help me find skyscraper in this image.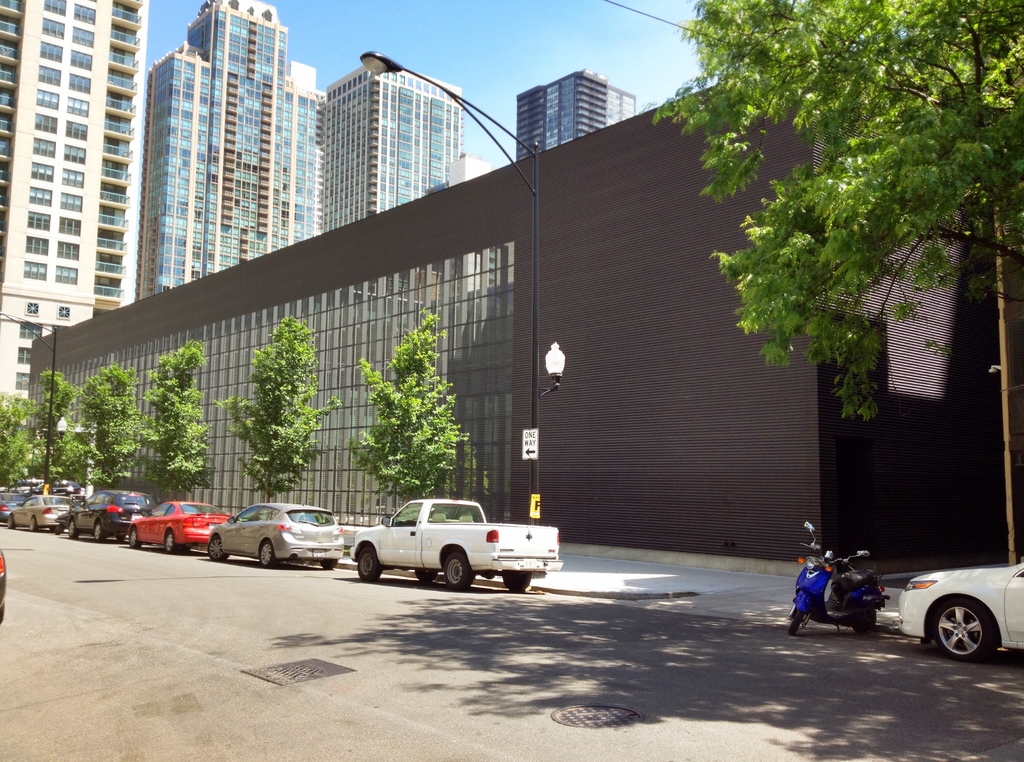
Found it: bbox(513, 65, 641, 165).
